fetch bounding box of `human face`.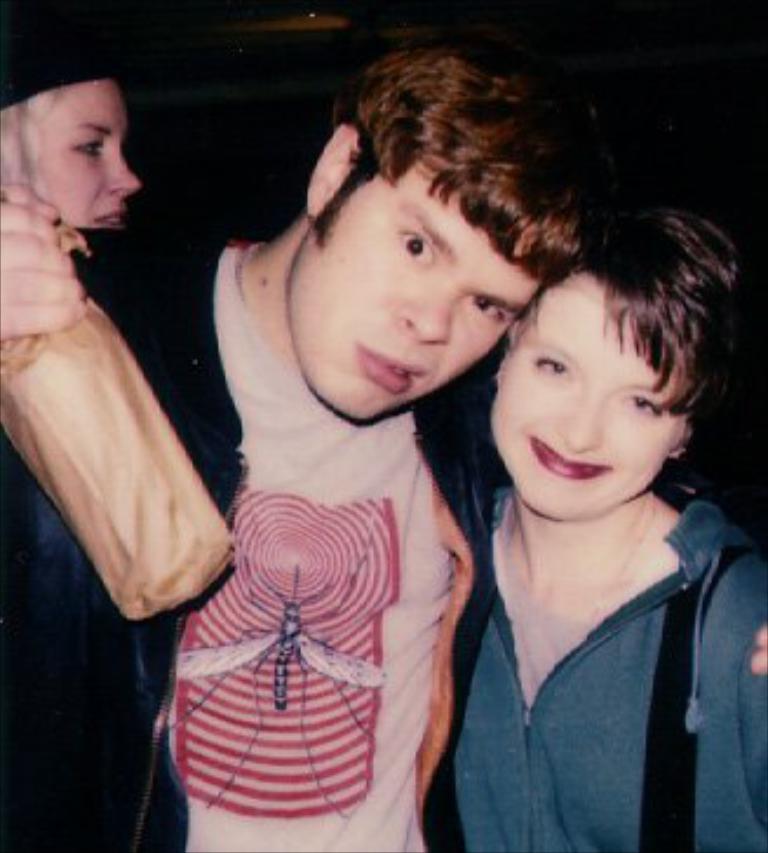
Bbox: (289, 167, 540, 416).
